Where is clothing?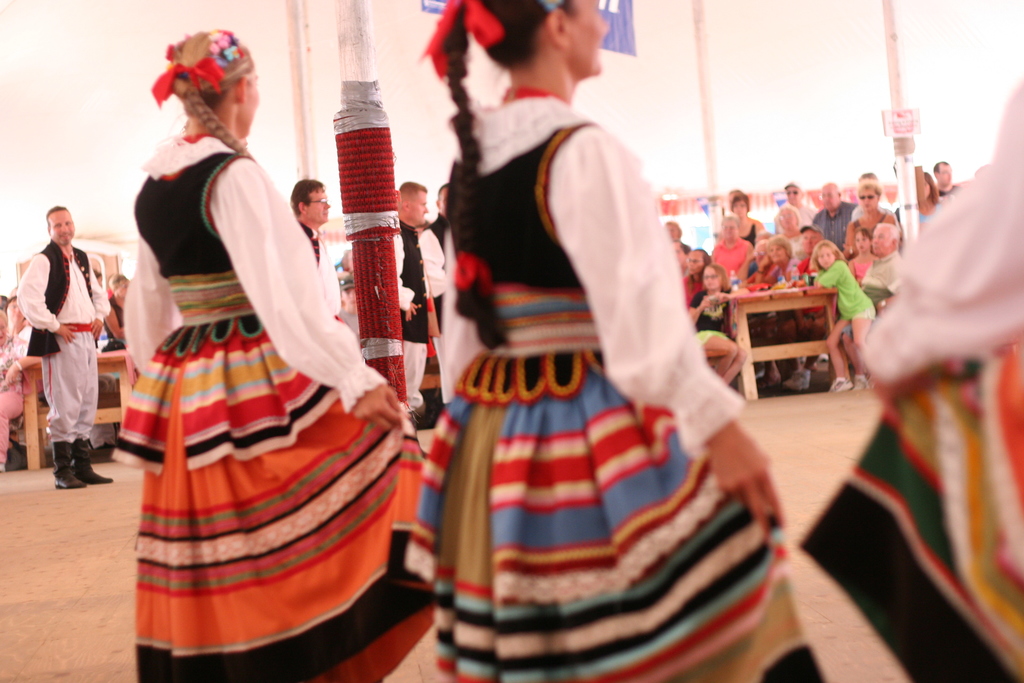
(left=0, top=326, right=33, bottom=472).
